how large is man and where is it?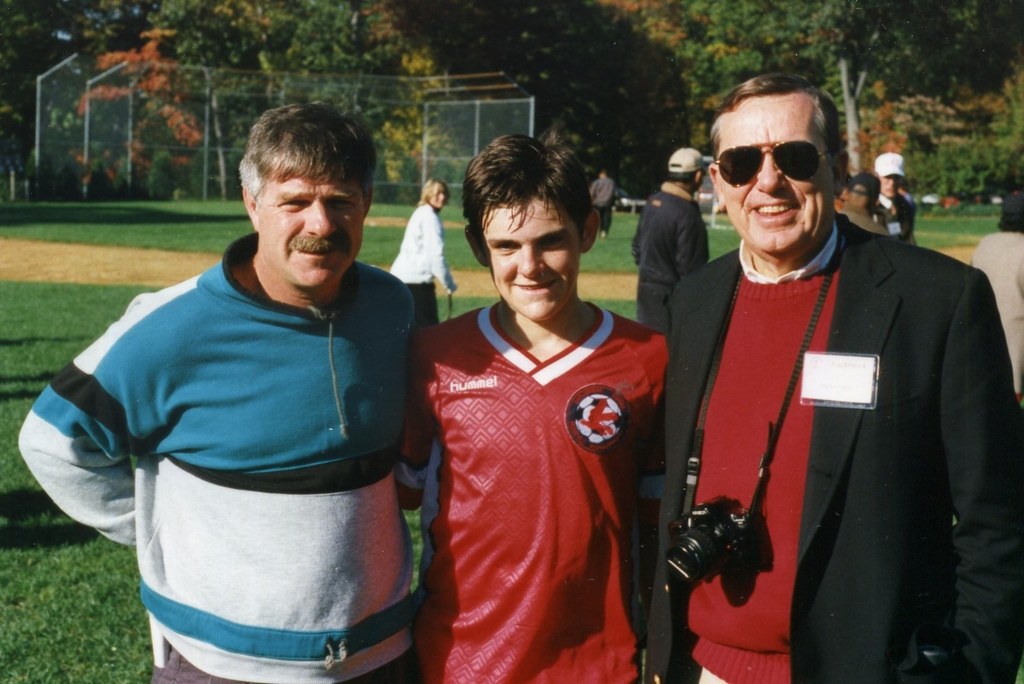
Bounding box: 623 70 1023 683.
